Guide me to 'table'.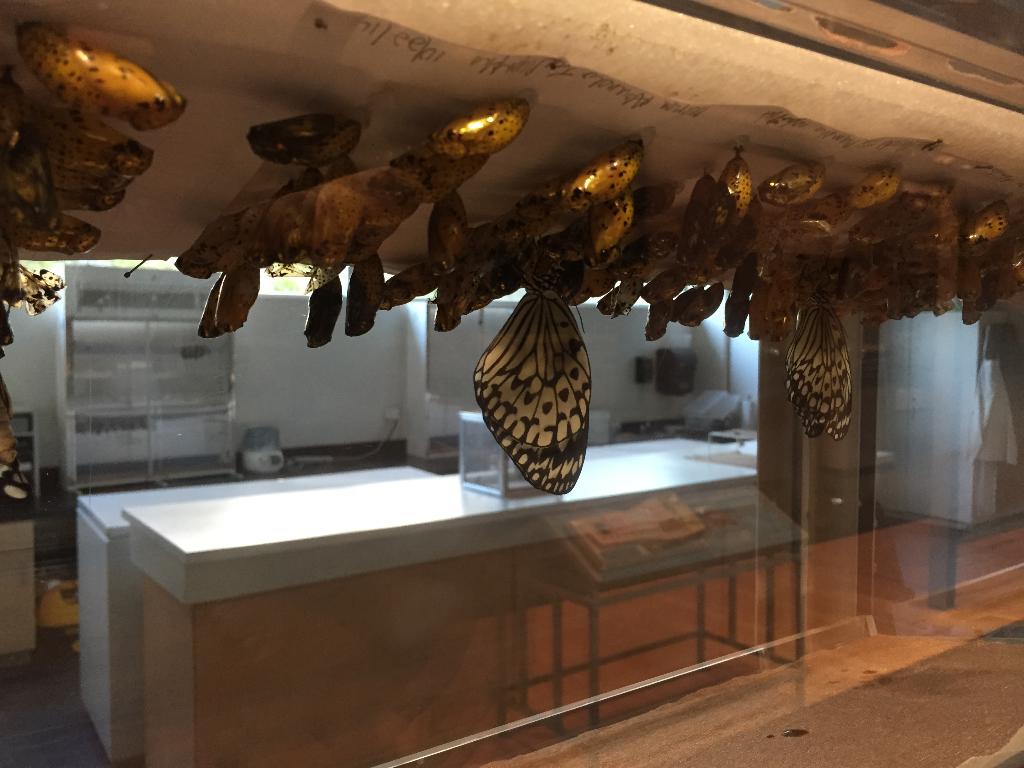
Guidance: box(126, 437, 905, 767).
